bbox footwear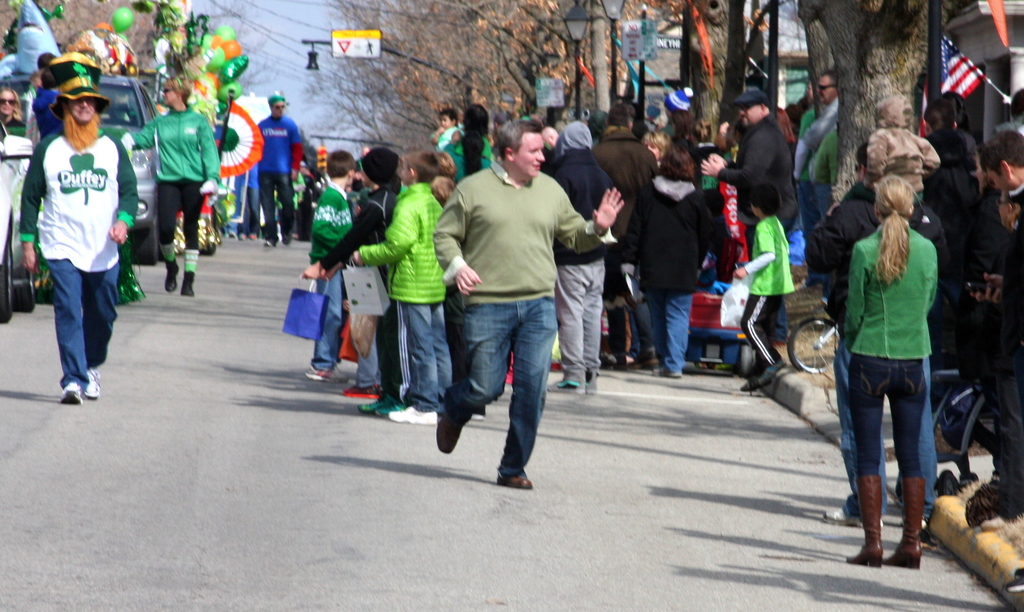
BBox(387, 406, 448, 426)
